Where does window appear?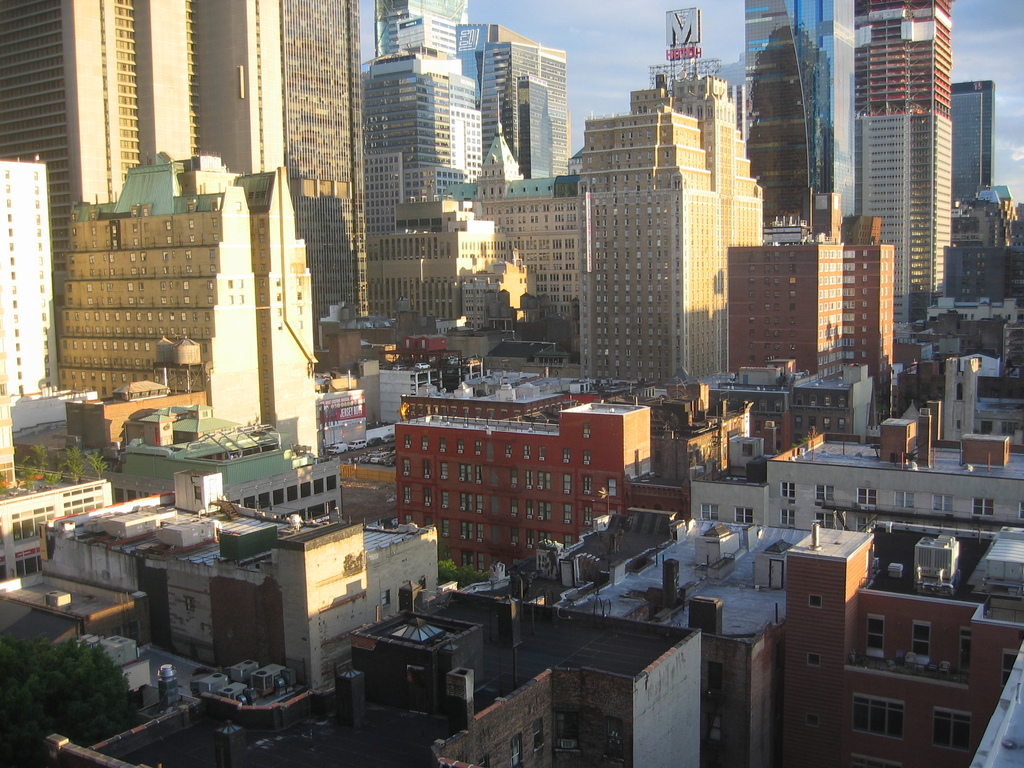
Appears at region(538, 530, 552, 543).
